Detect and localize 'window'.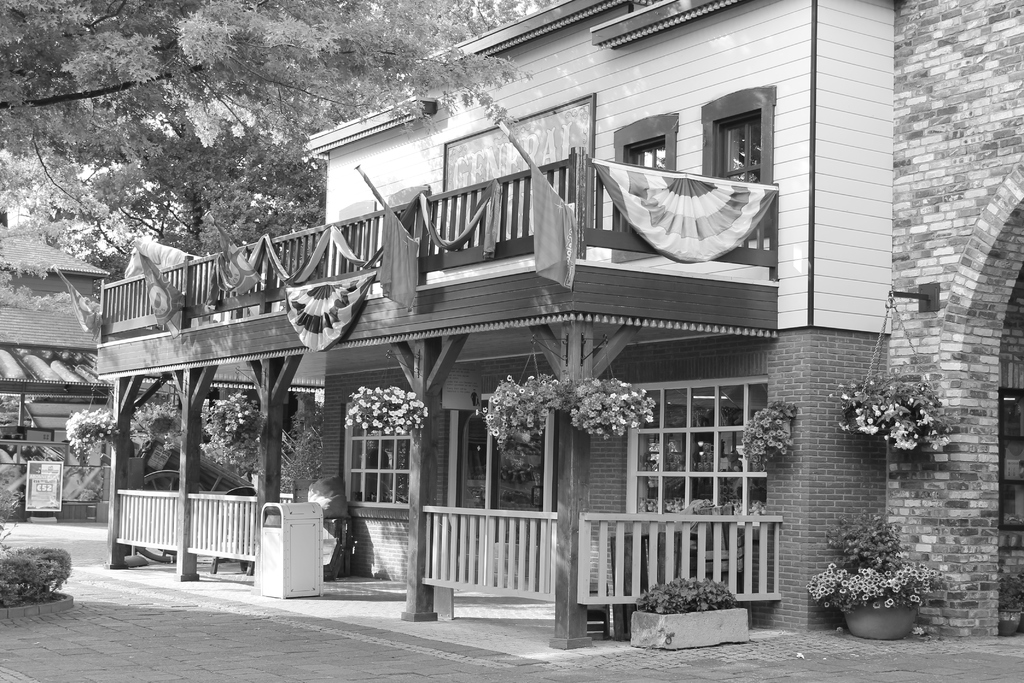
Localized at 379,436,394,463.
